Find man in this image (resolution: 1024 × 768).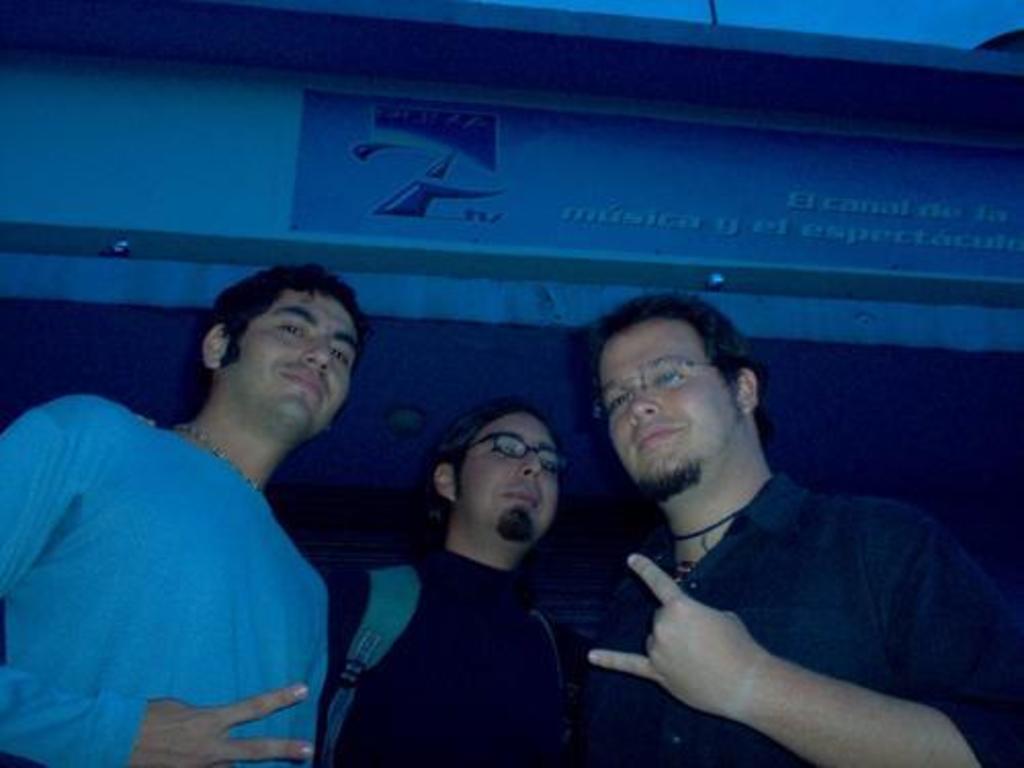
(313, 395, 662, 766).
